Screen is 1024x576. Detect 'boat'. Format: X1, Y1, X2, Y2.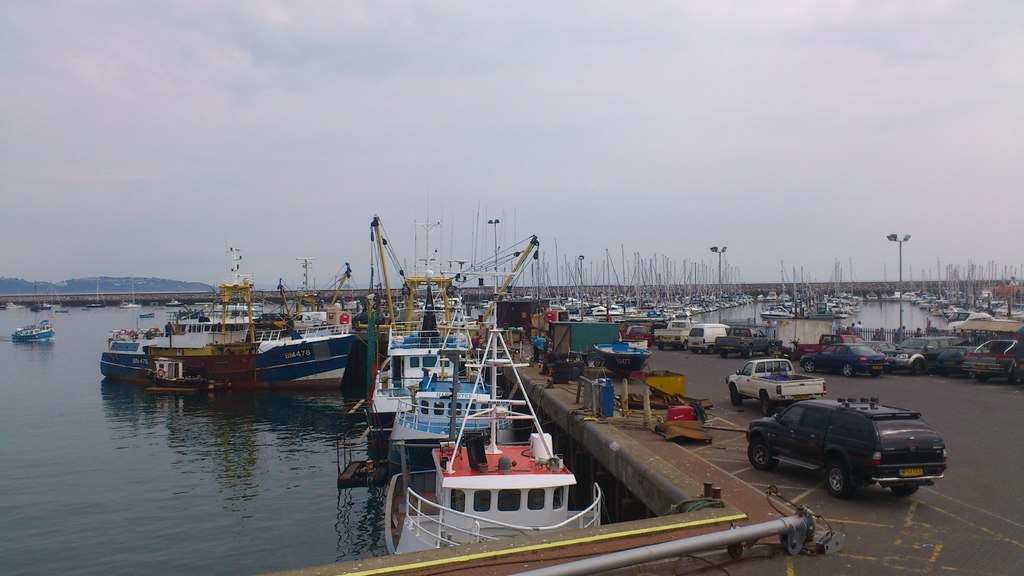
119, 294, 143, 308.
